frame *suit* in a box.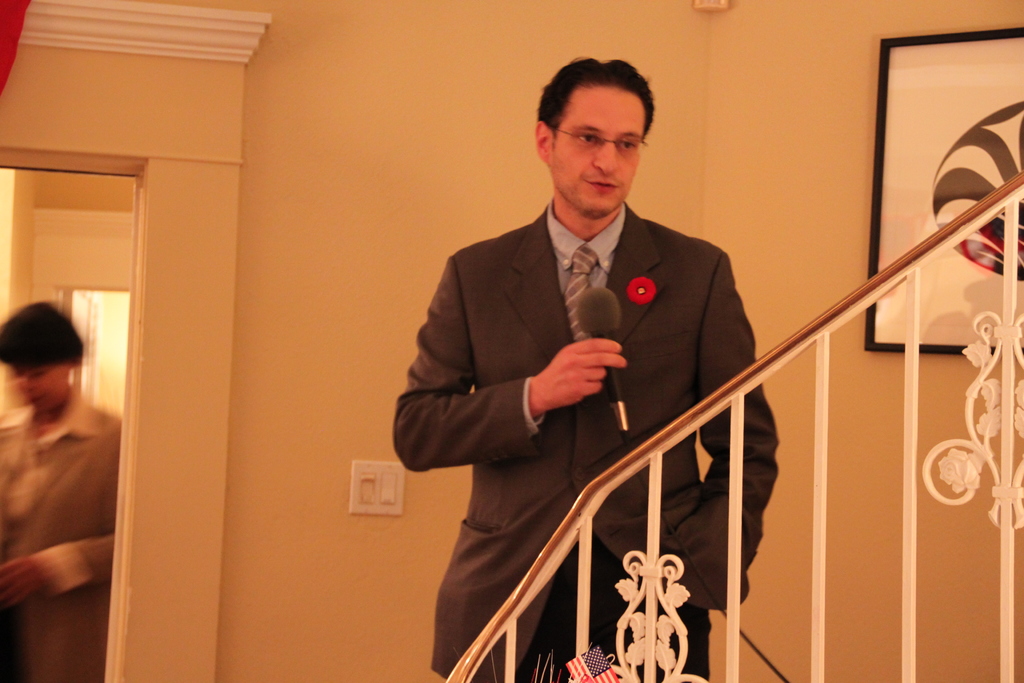
392, 197, 781, 682.
